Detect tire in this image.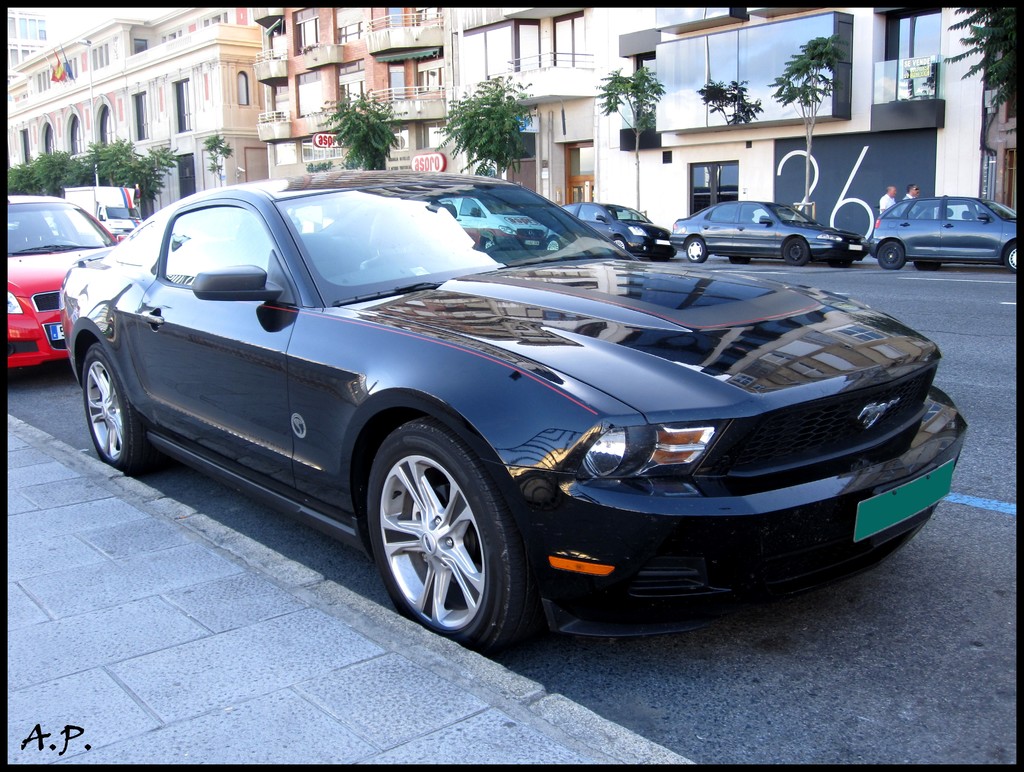
Detection: select_region(485, 239, 493, 250).
